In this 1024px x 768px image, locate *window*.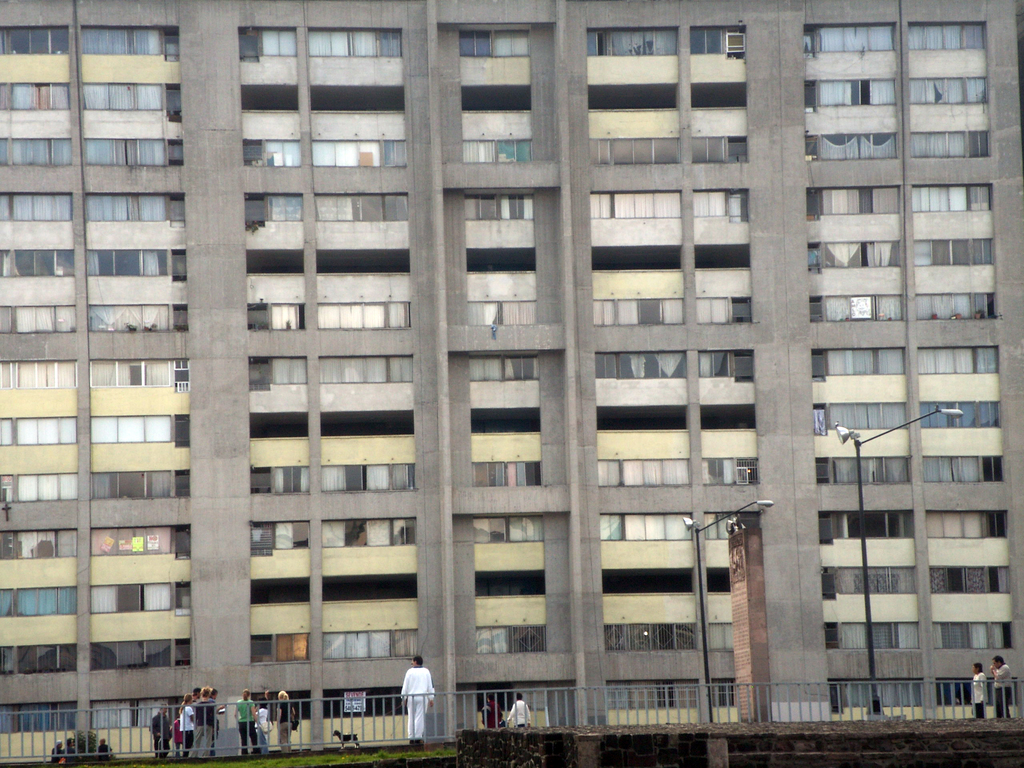
Bounding box: region(460, 29, 531, 57).
